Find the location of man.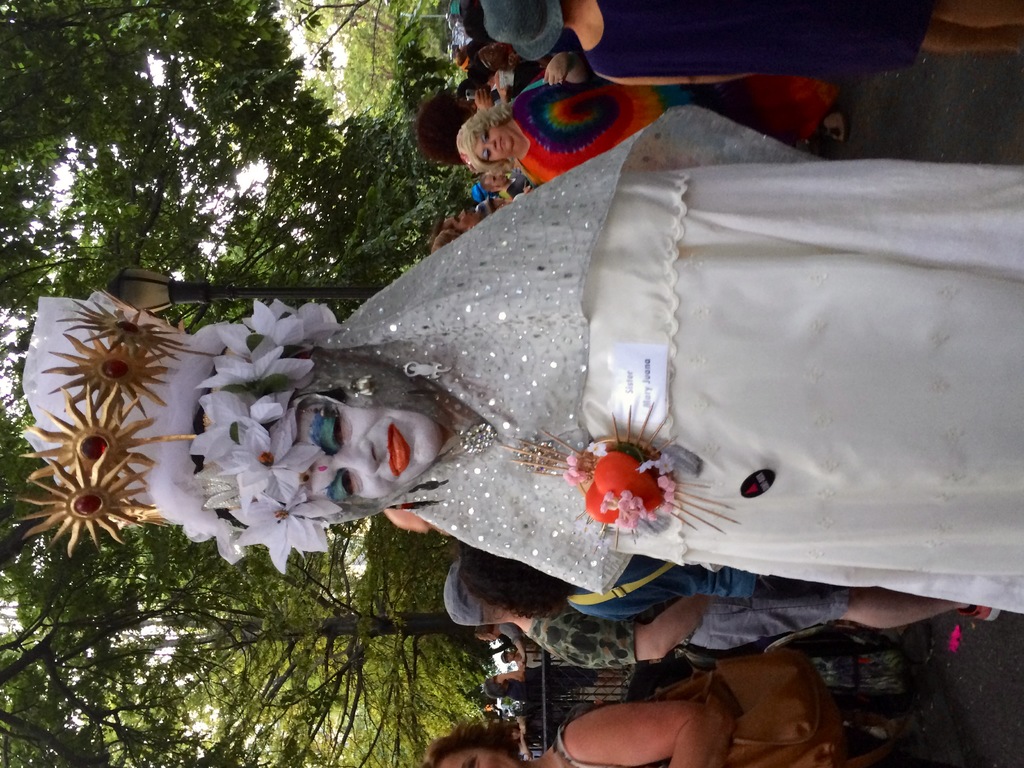
Location: BBox(440, 548, 996, 678).
